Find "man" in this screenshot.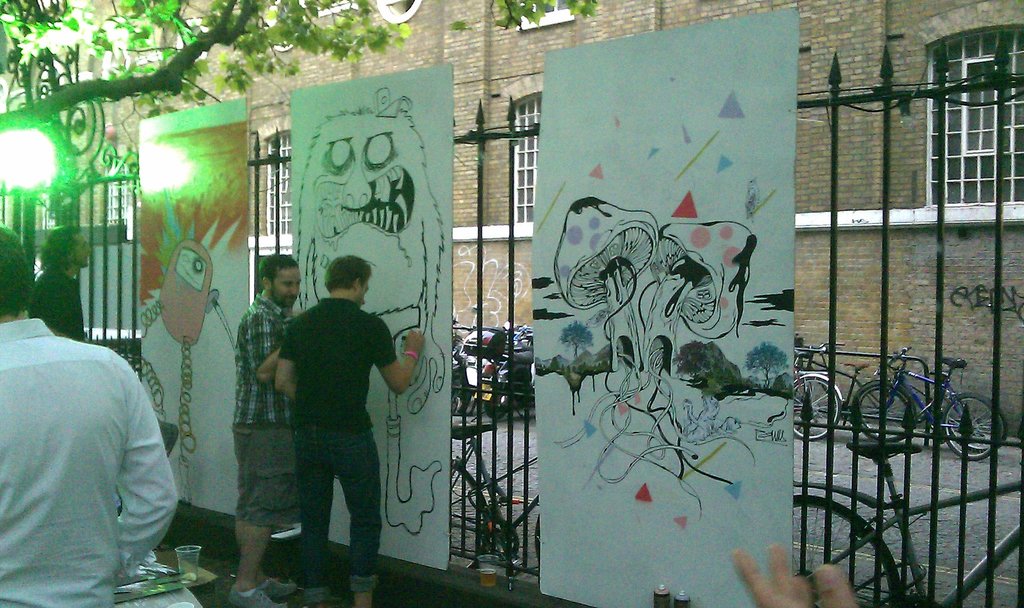
The bounding box for "man" is bbox=(23, 218, 94, 344).
